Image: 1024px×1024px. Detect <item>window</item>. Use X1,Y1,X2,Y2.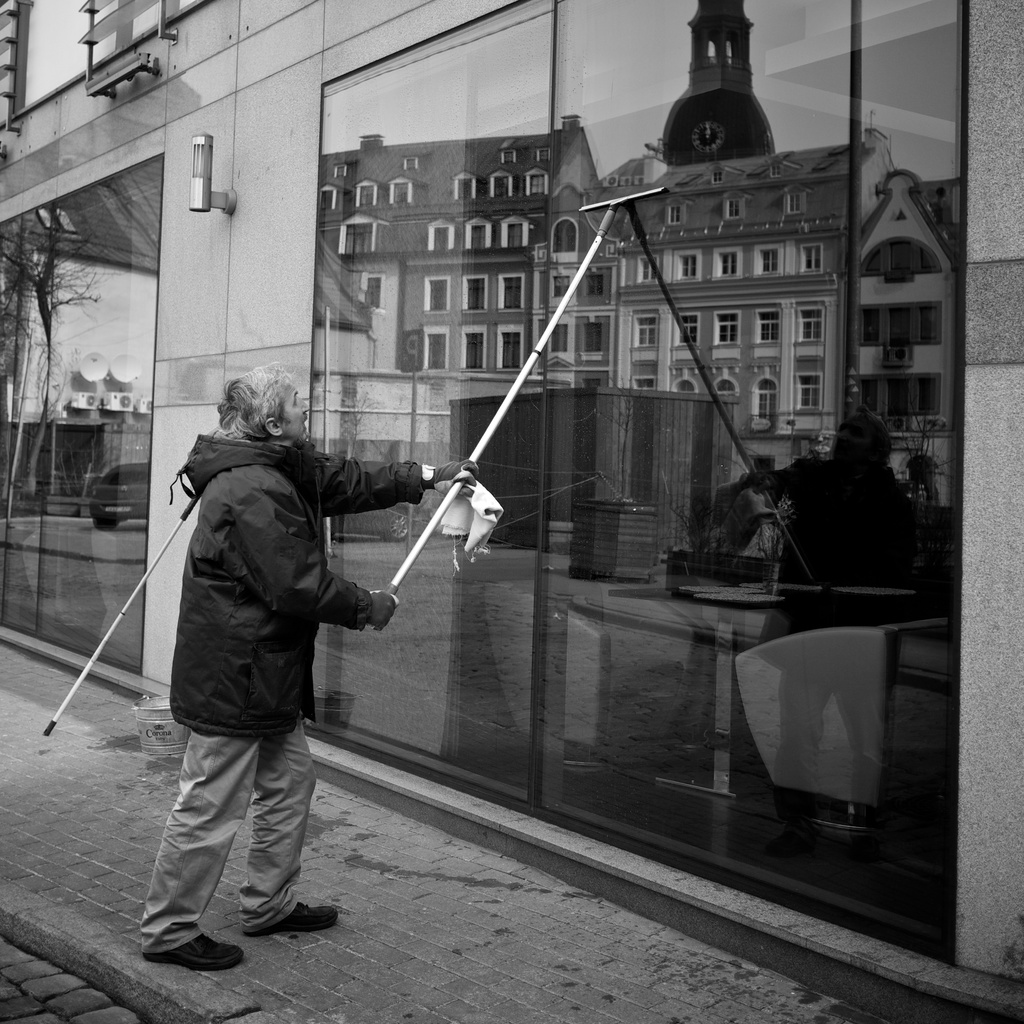
507,220,521,248.
